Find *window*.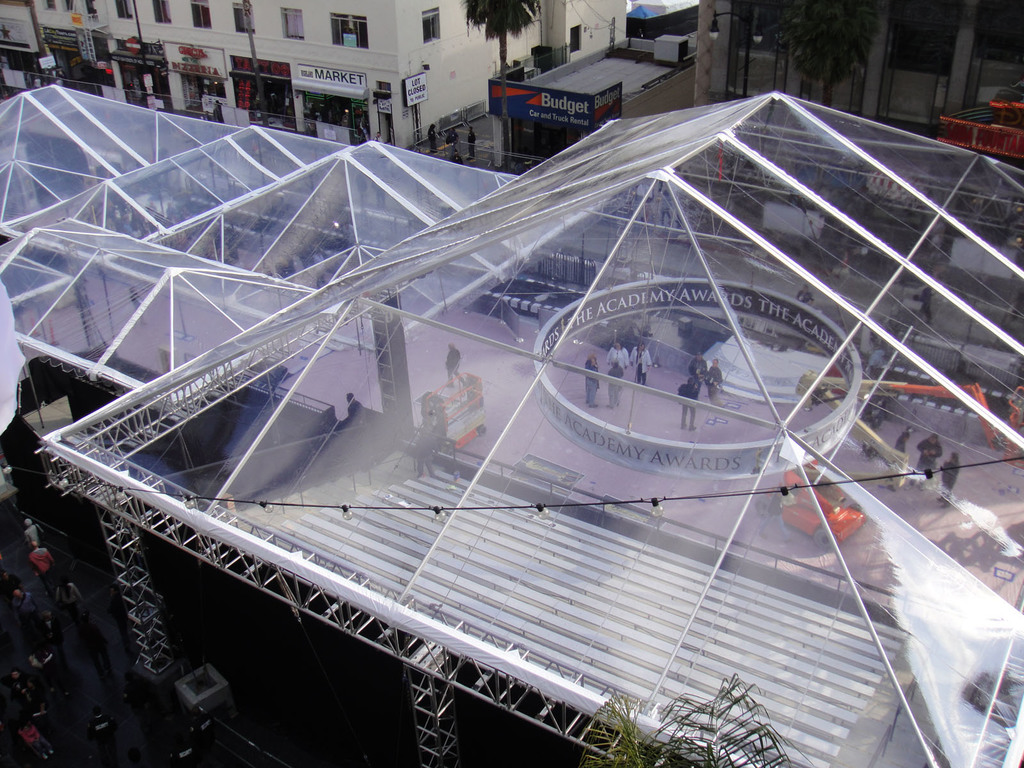
x1=148 y1=0 x2=173 y2=26.
